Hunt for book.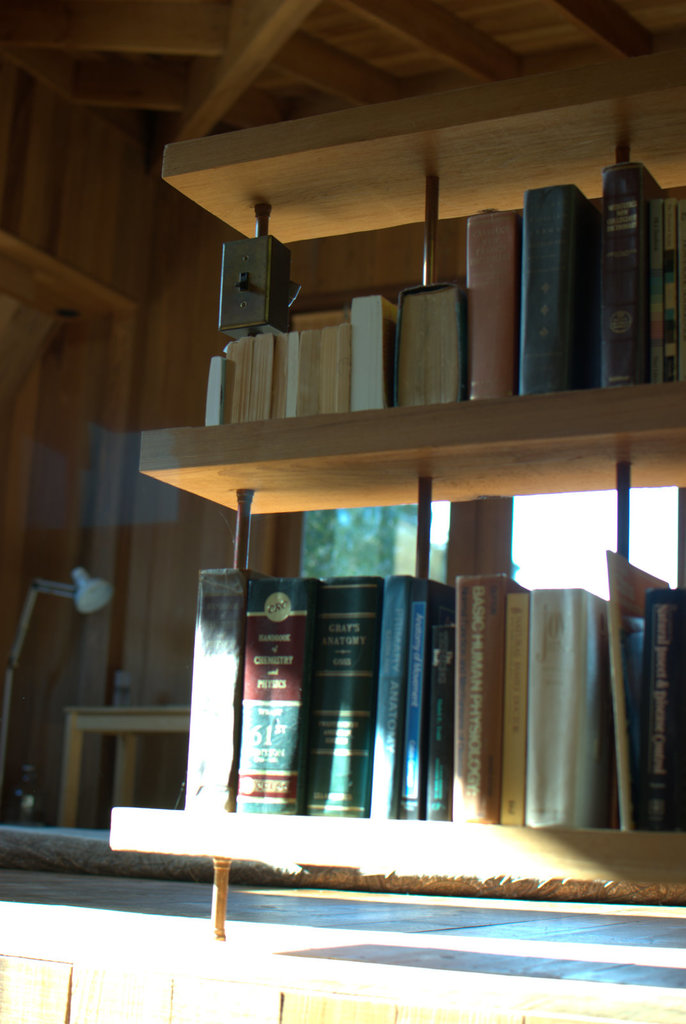
Hunted down at locate(603, 547, 661, 836).
